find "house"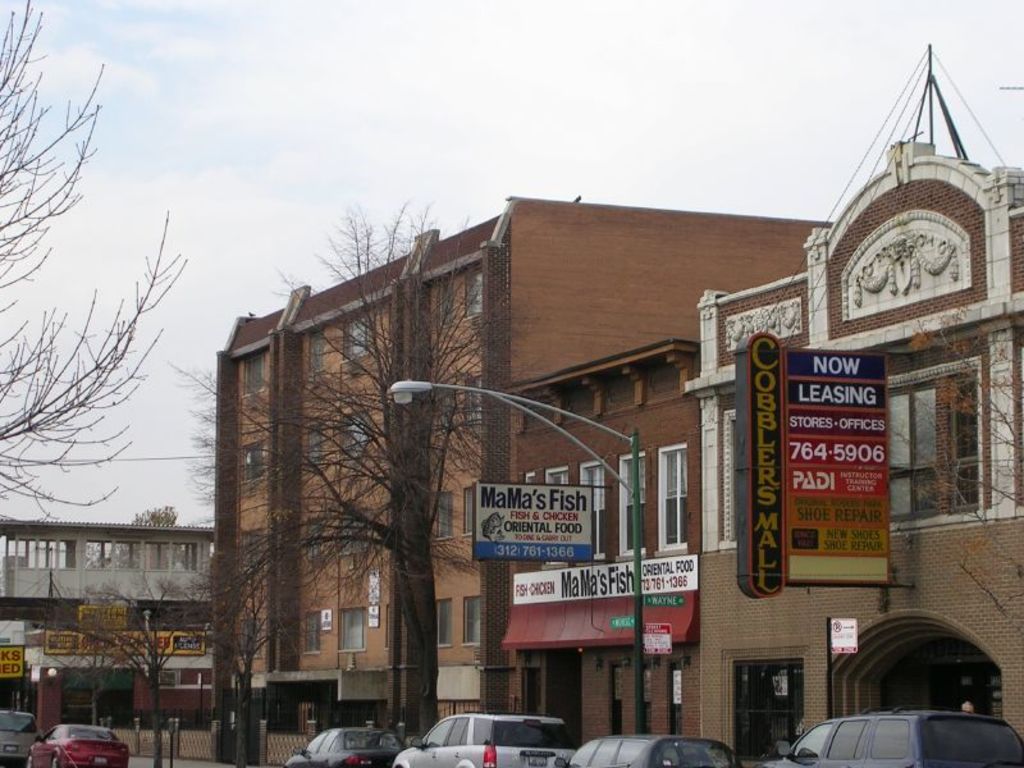
bbox=(24, 630, 218, 736)
